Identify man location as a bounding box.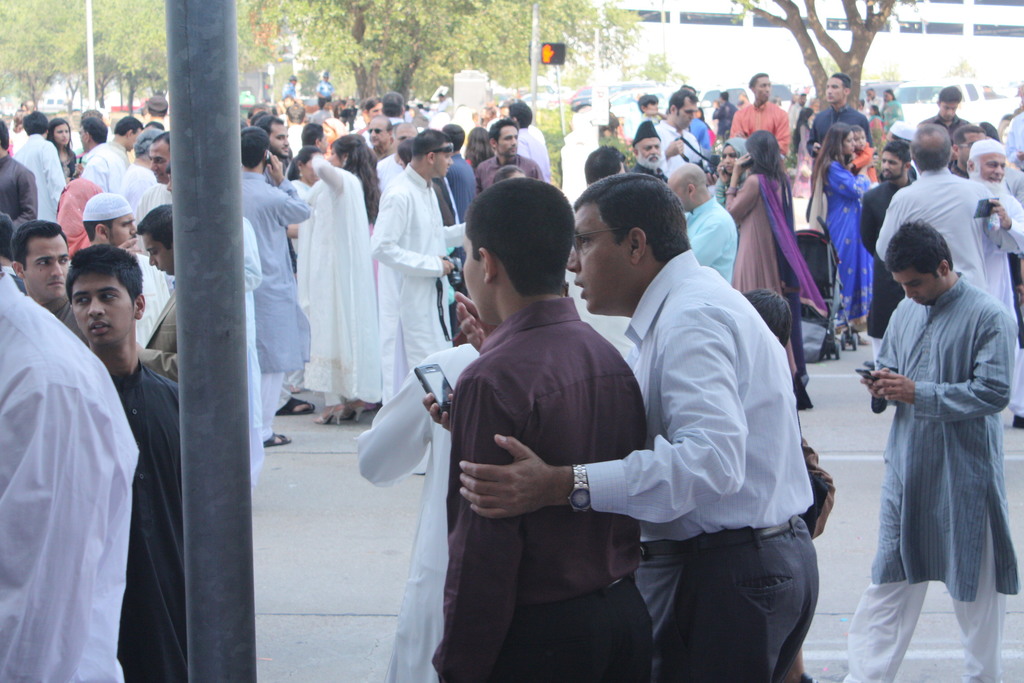
(652, 88, 699, 176).
